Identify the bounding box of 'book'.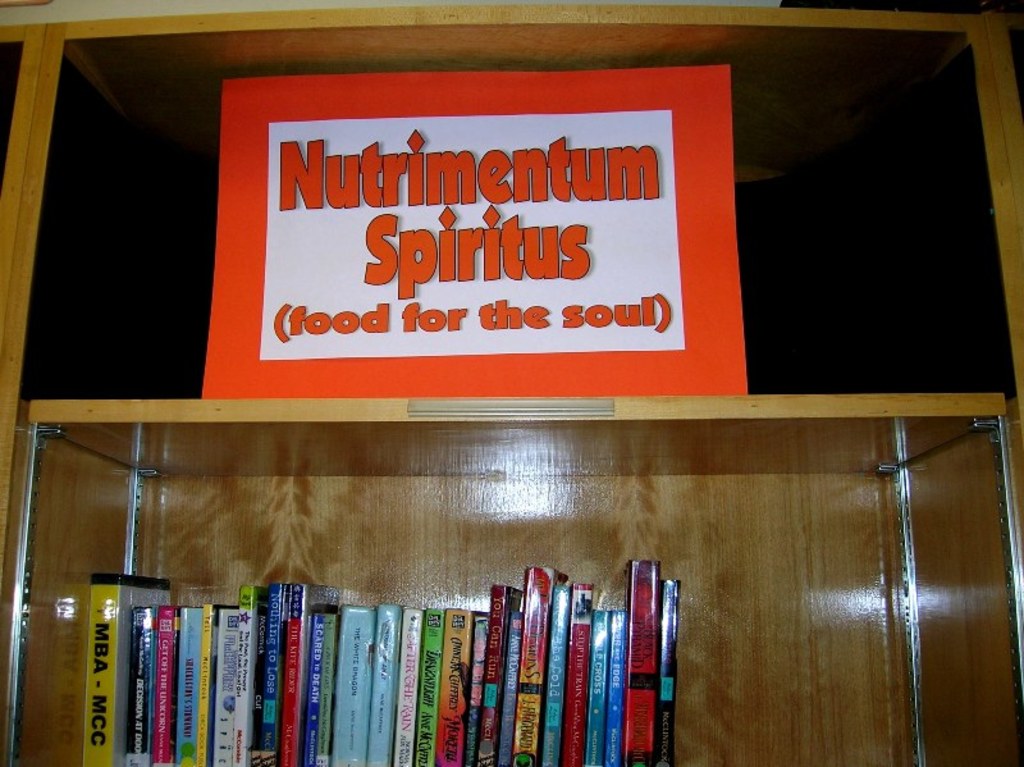
91, 572, 172, 766.
